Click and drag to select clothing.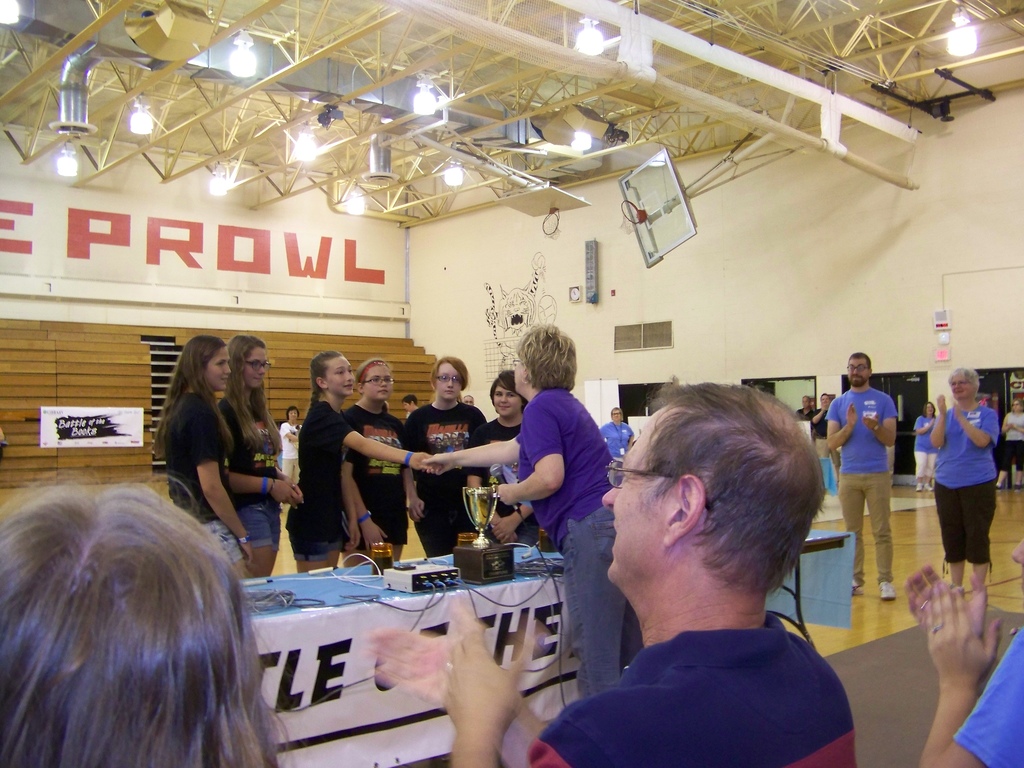
Selection: x1=600, y1=422, x2=630, y2=461.
